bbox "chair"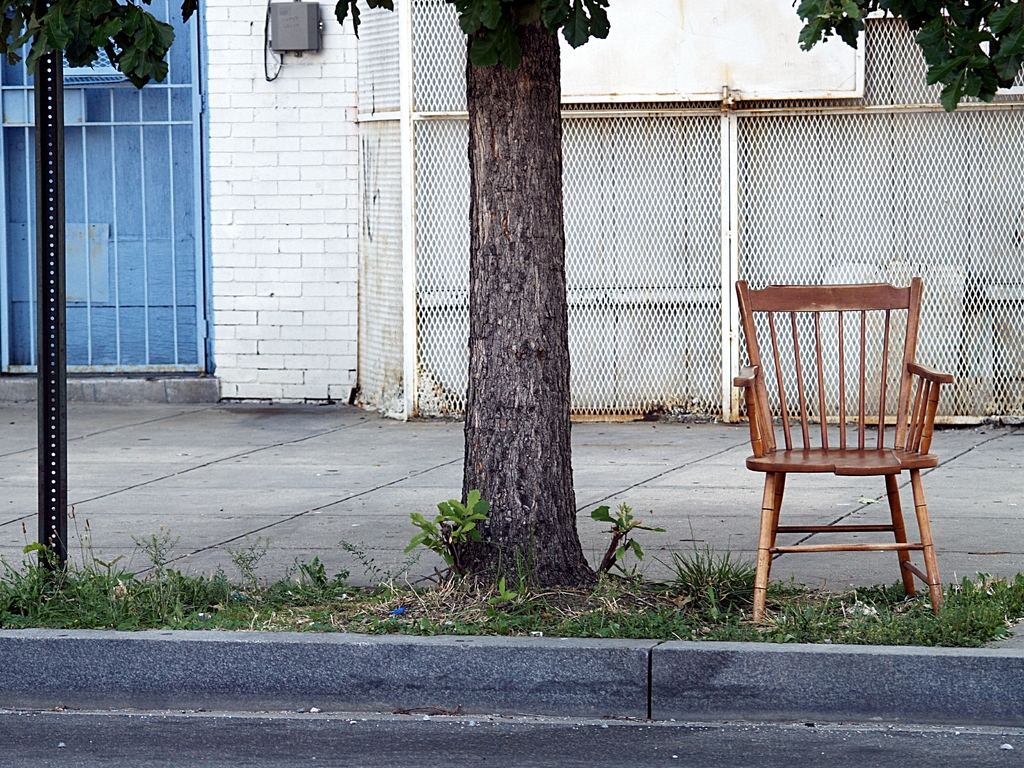
select_region(726, 276, 967, 629)
